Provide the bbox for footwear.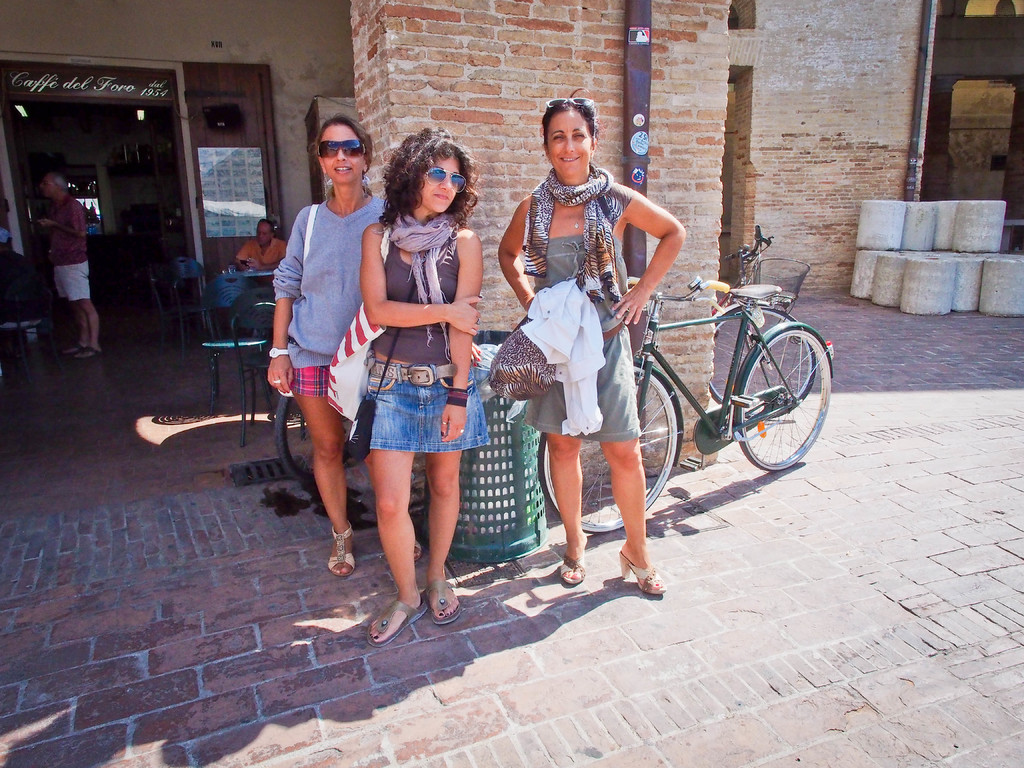
[x1=606, y1=523, x2=671, y2=601].
